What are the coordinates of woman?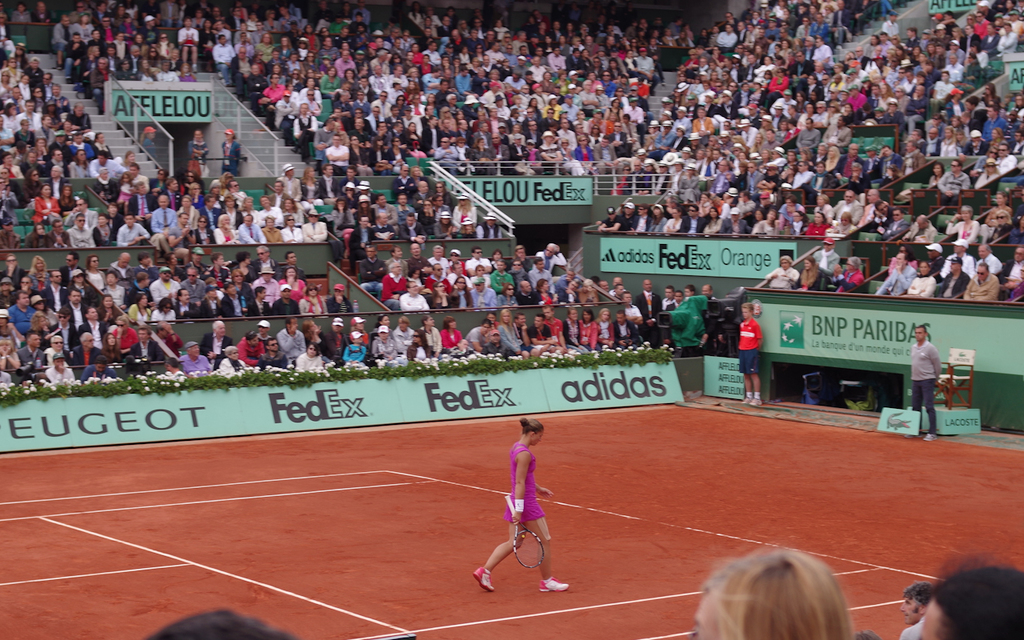
bbox=(188, 131, 210, 175).
